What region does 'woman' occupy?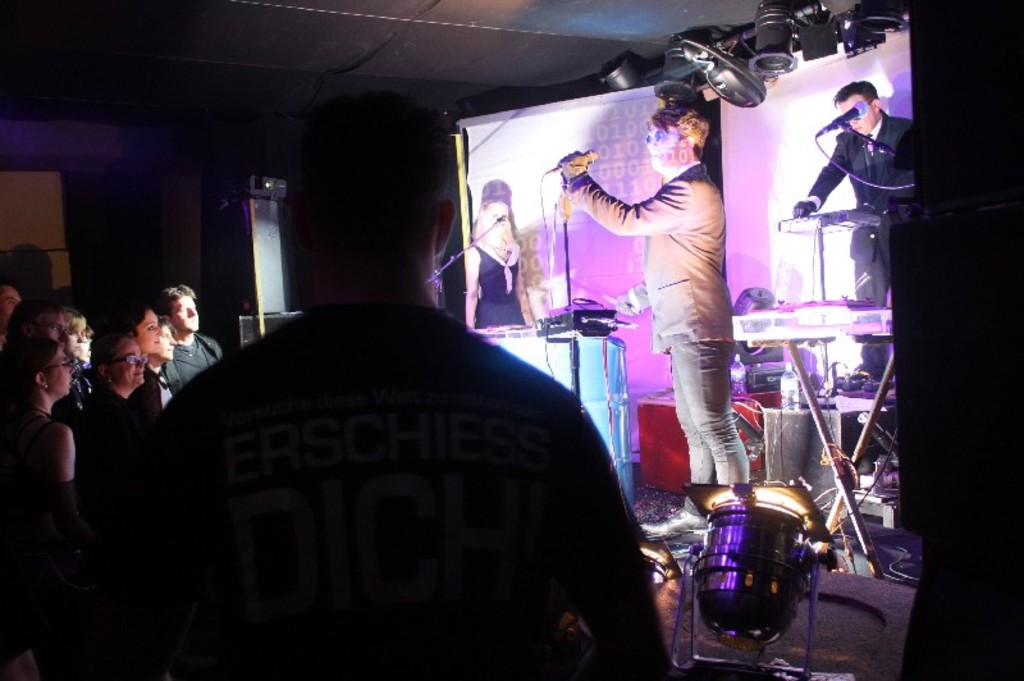
[x1=465, y1=196, x2=535, y2=333].
